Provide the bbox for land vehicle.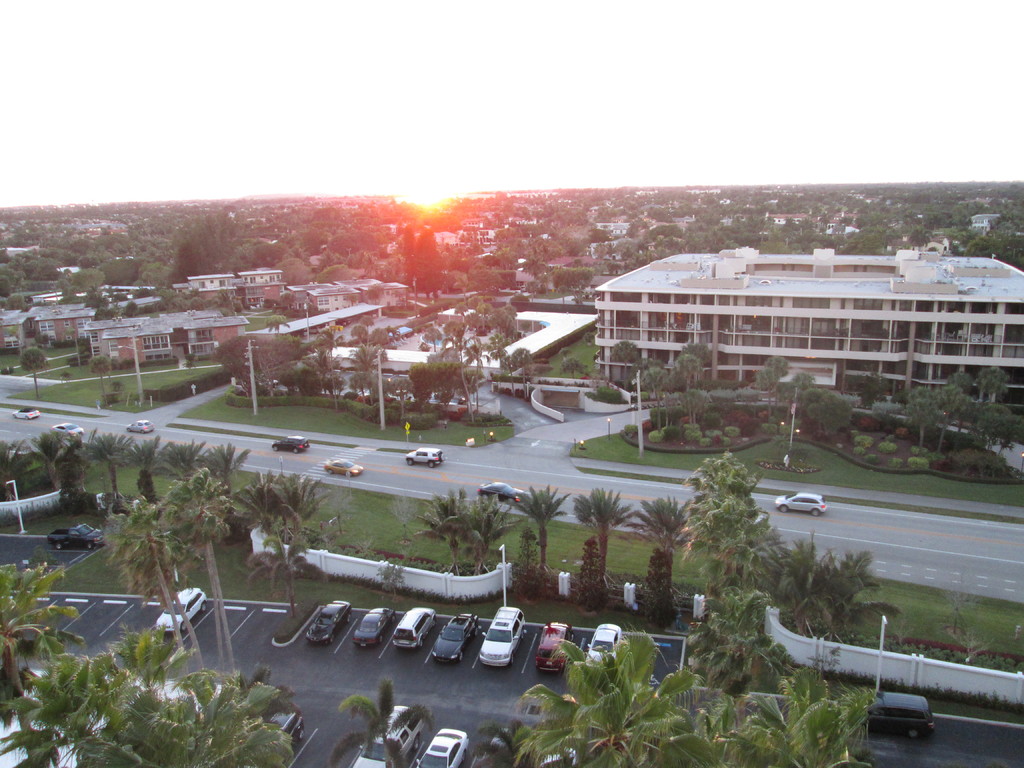
(left=534, top=745, right=576, bottom=767).
